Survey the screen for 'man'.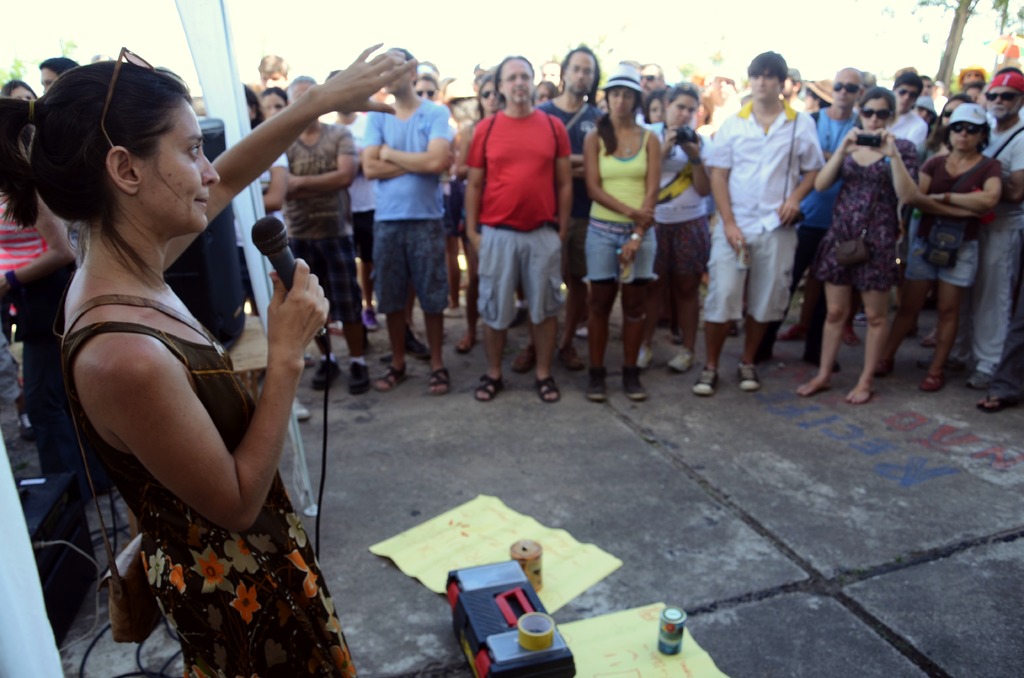
Survey found: 508 42 607 376.
